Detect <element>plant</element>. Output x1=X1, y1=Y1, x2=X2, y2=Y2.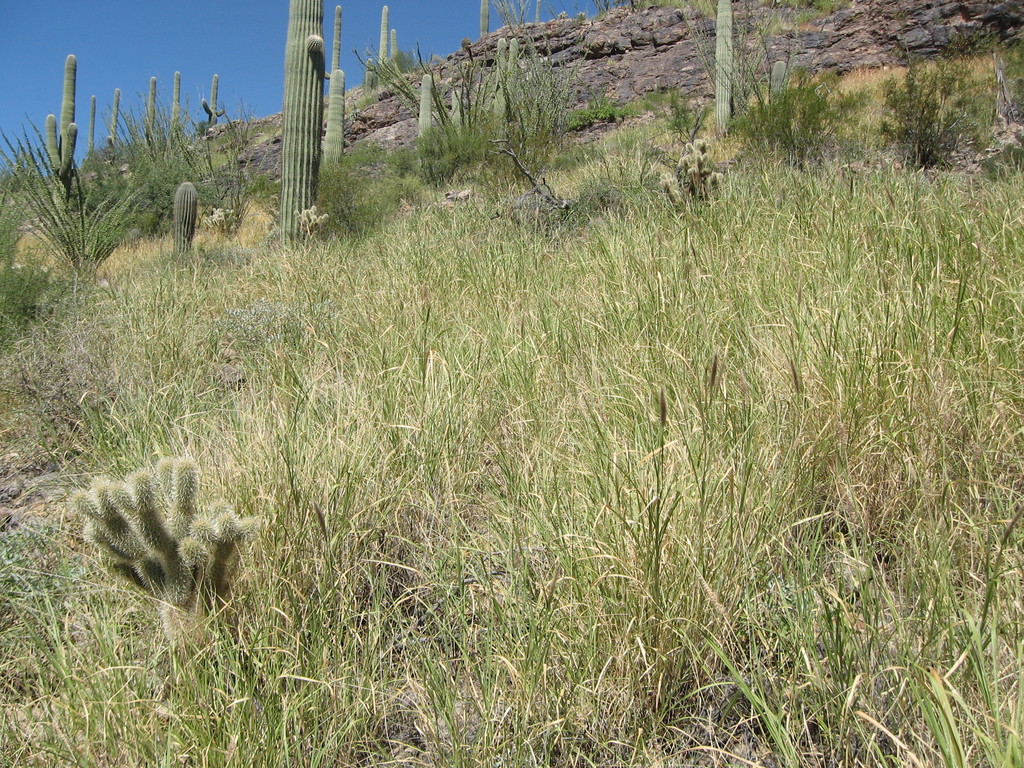
x1=269, y1=0, x2=327, y2=290.
